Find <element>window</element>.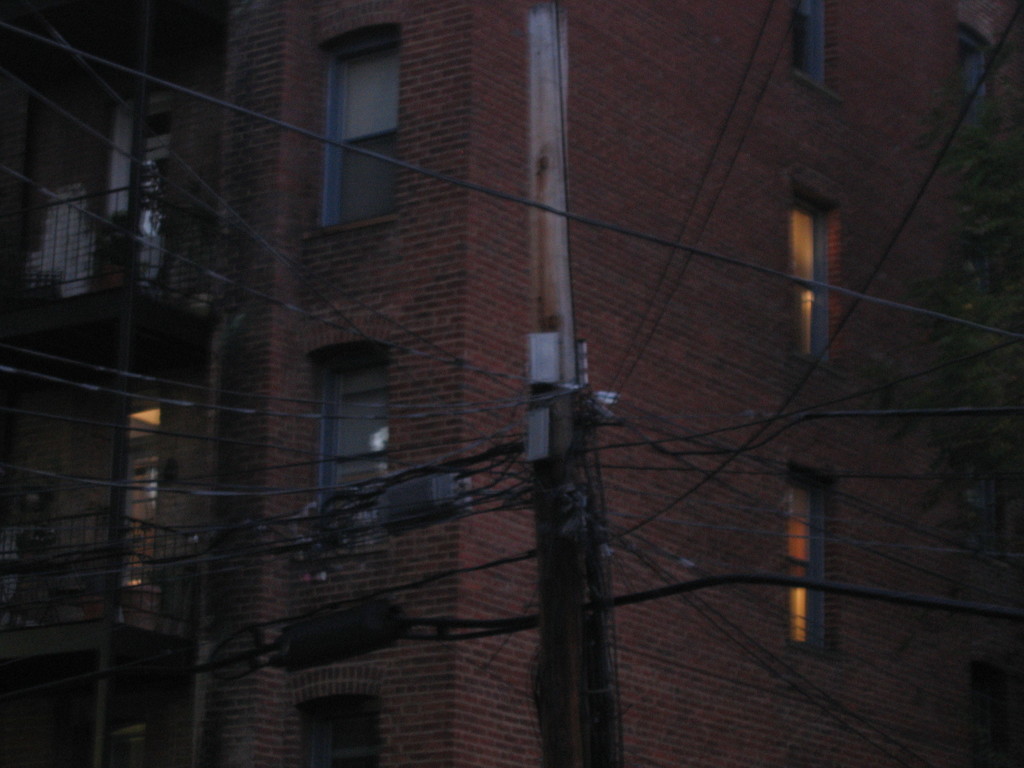
BBox(952, 17, 1001, 150).
